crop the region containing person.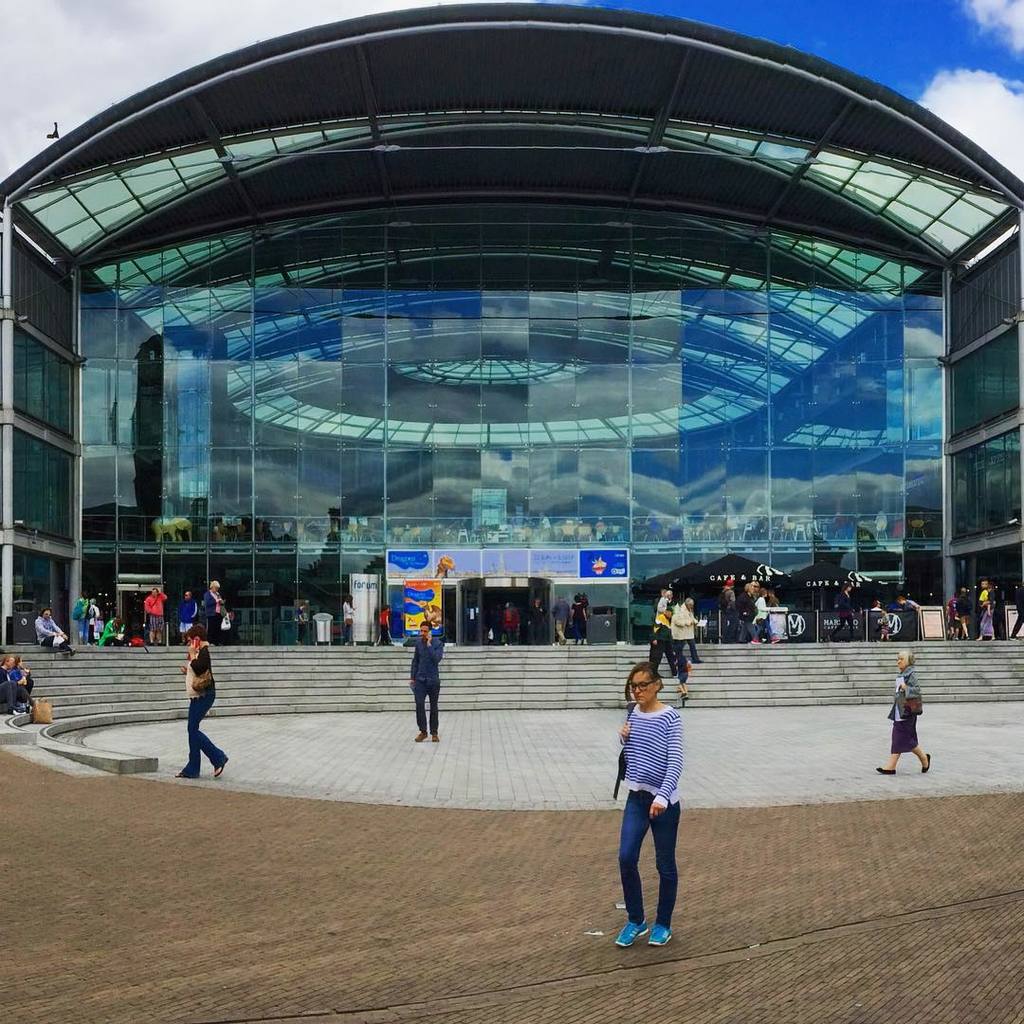
Crop region: x1=754, y1=589, x2=778, y2=642.
